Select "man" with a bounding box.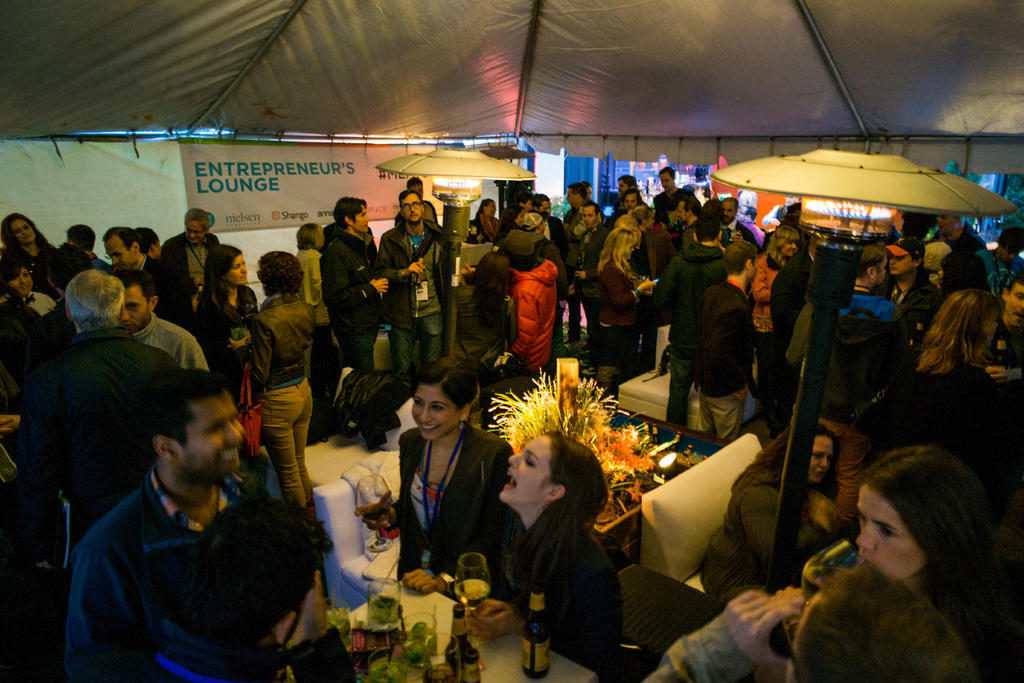
323,195,387,368.
